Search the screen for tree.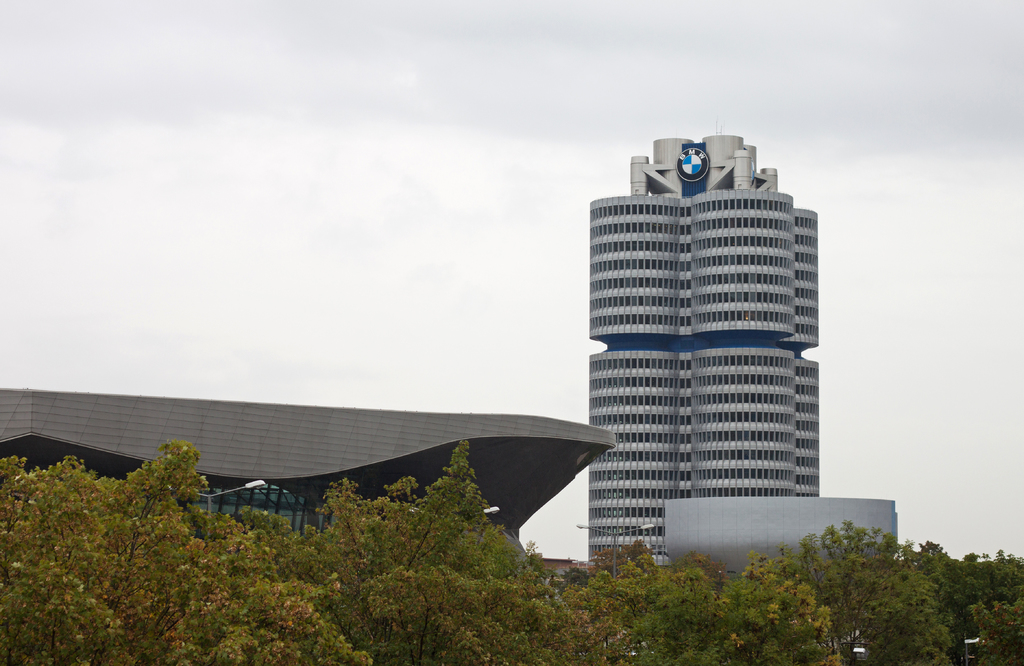
Found at [x1=963, y1=600, x2=1023, y2=665].
